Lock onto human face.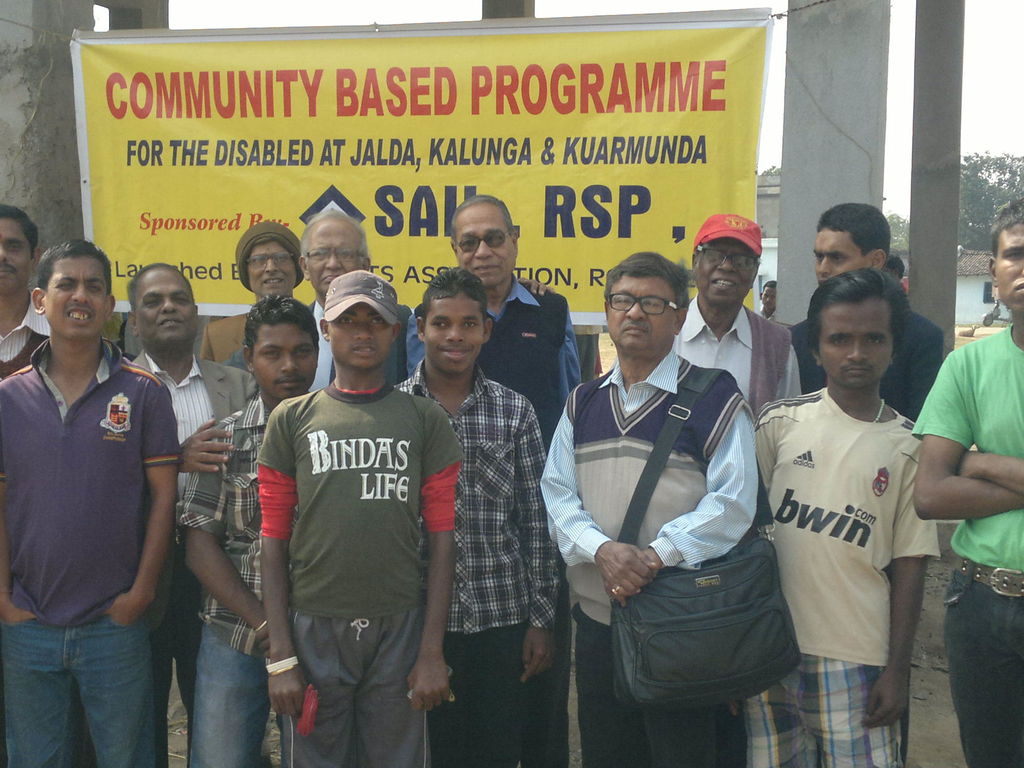
Locked: <bbox>823, 300, 897, 384</bbox>.
